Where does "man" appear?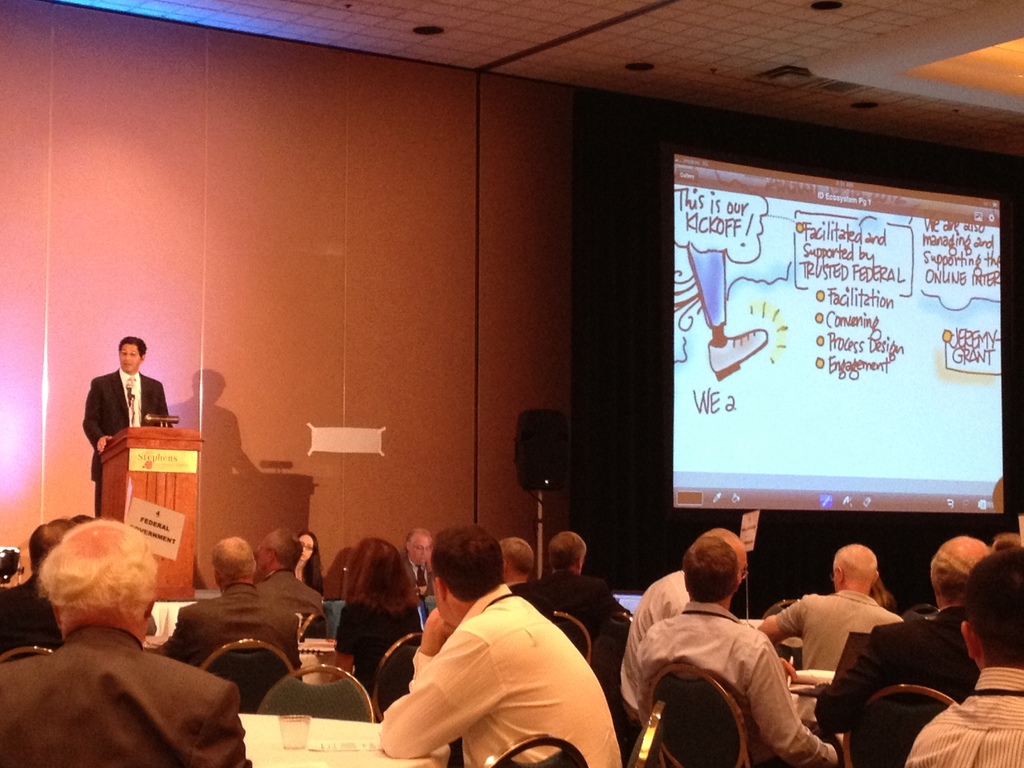
Appears at 0:514:89:660.
